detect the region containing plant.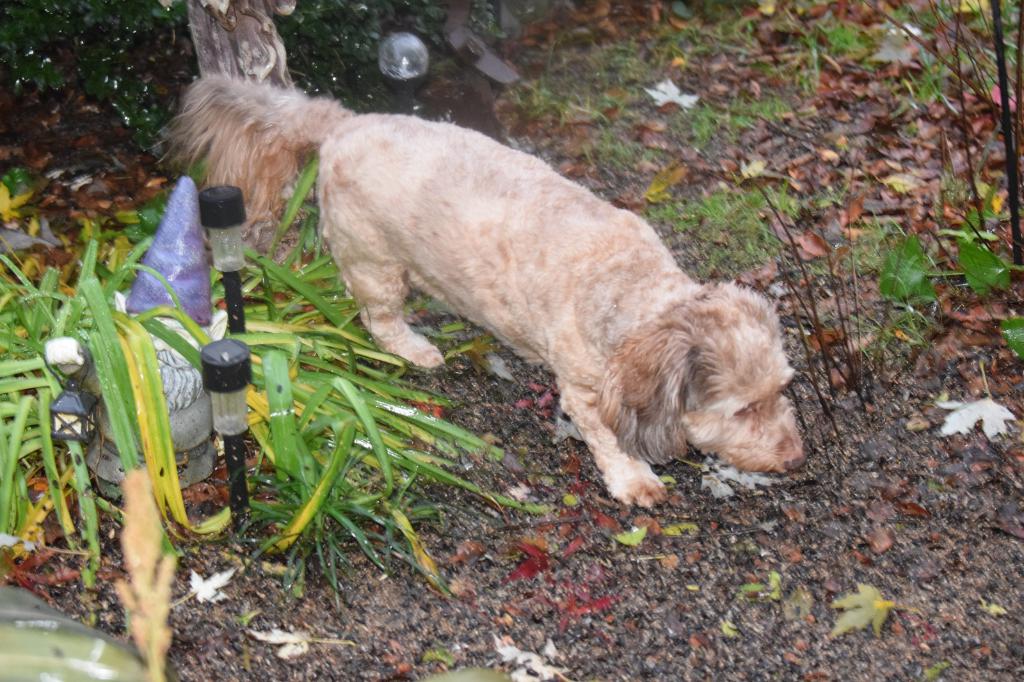
left=227, top=443, right=415, bottom=594.
